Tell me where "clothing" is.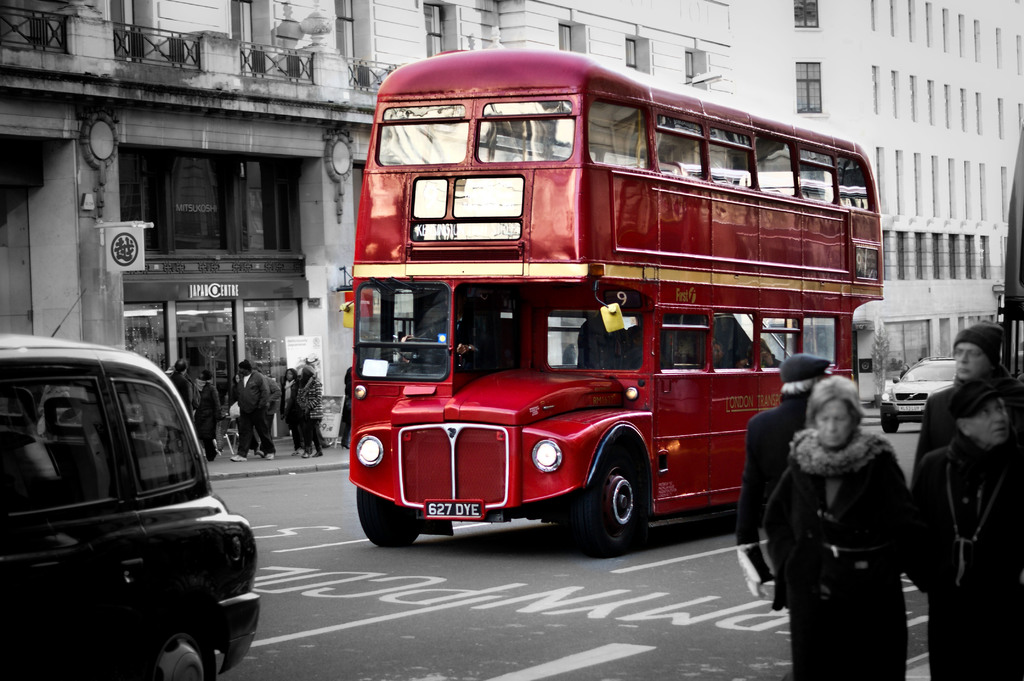
"clothing" is at <bbox>193, 382, 221, 458</bbox>.
